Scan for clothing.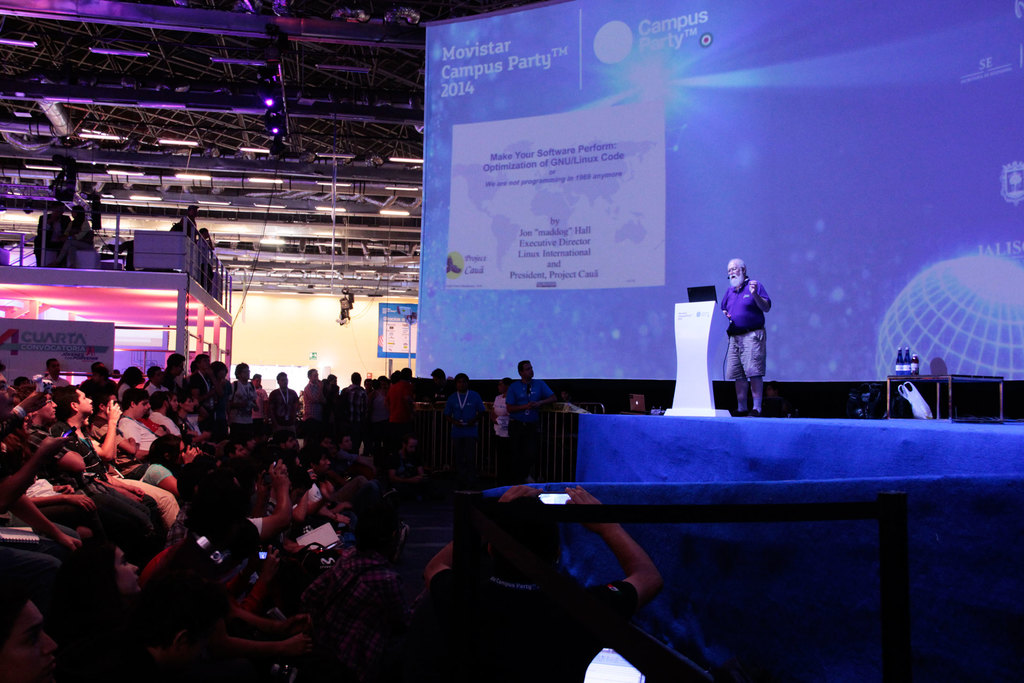
Scan result: bbox(431, 562, 623, 682).
